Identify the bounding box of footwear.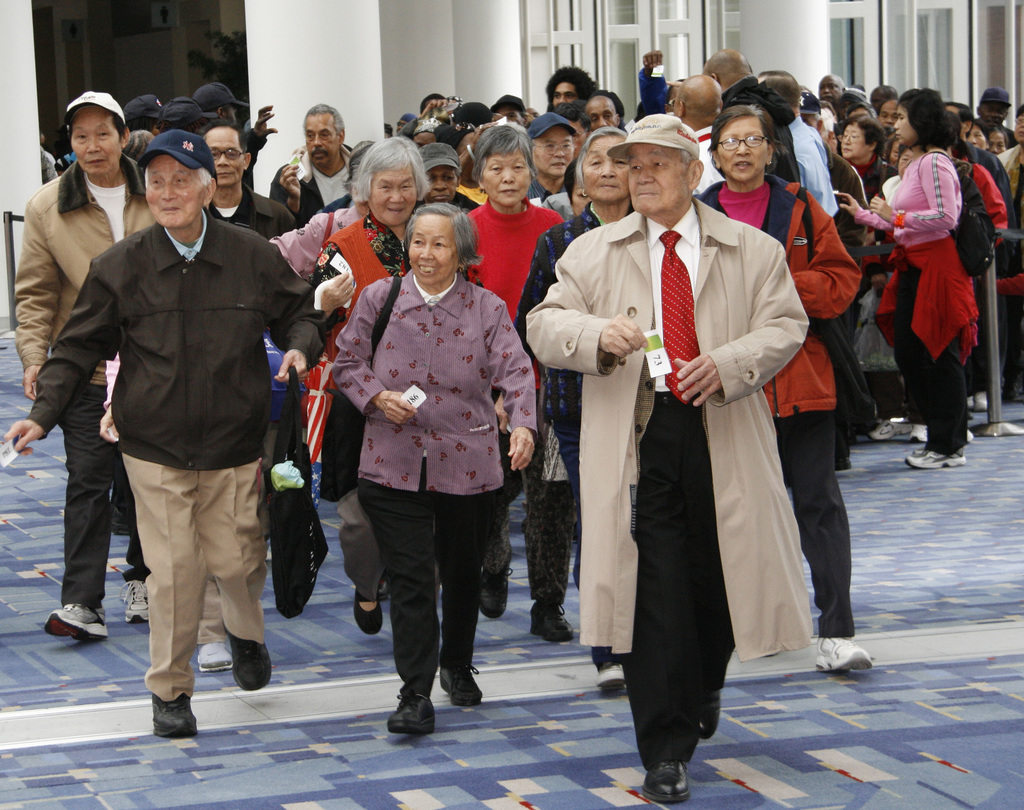
region(354, 590, 381, 635).
